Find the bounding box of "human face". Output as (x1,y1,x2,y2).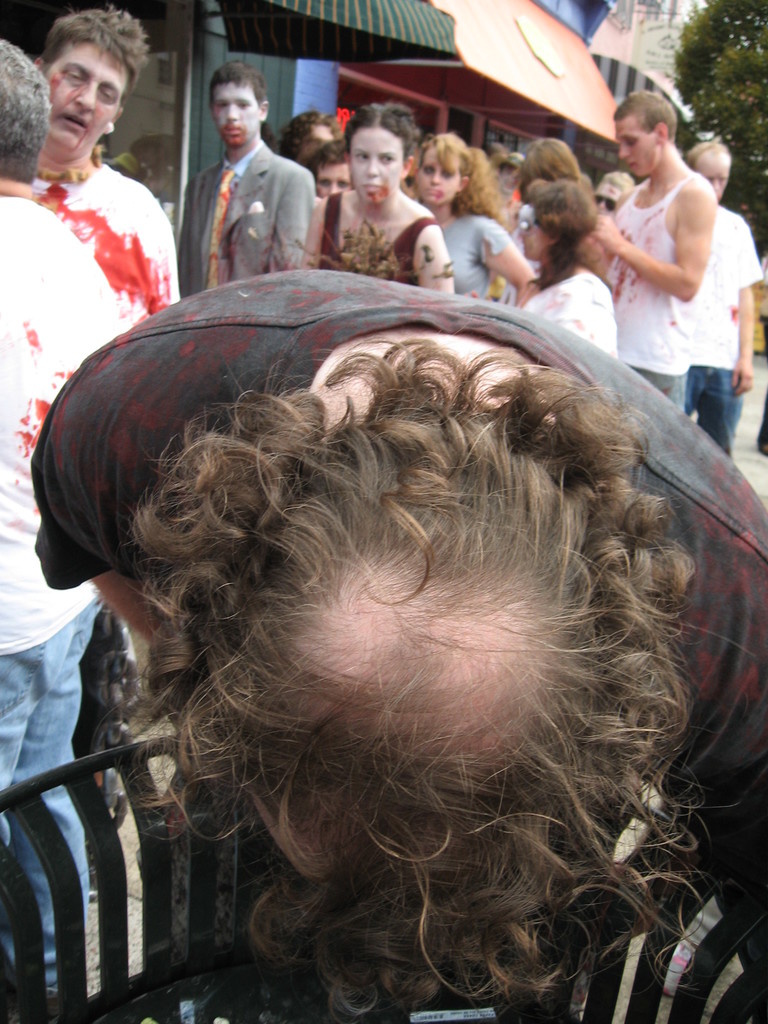
(314,168,346,194).
